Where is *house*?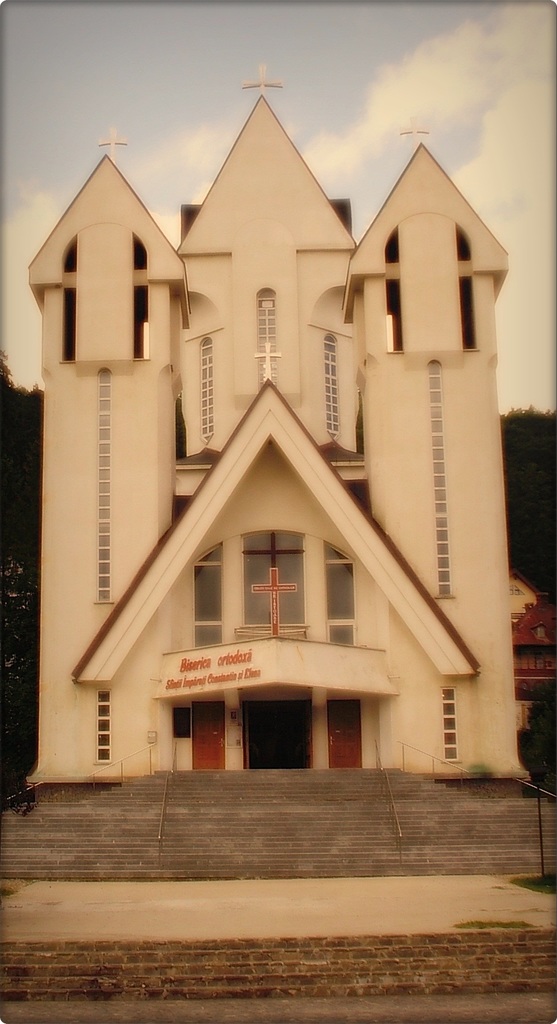
[x1=0, y1=80, x2=556, y2=884].
